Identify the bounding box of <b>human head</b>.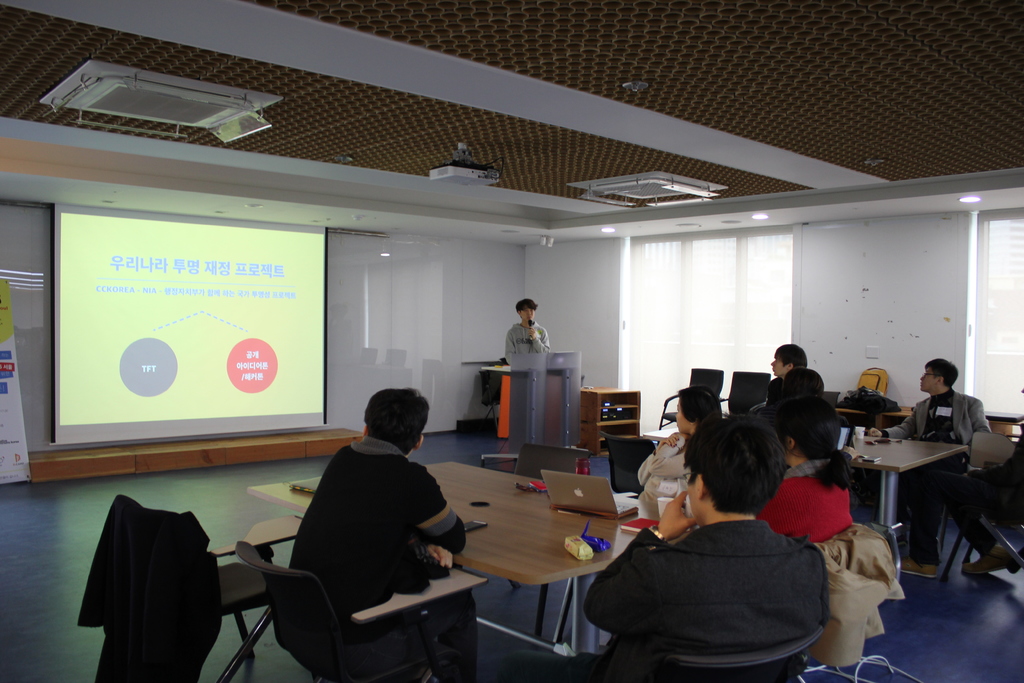
{"x1": 516, "y1": 299, "x2": 538, "y2": 322}.
